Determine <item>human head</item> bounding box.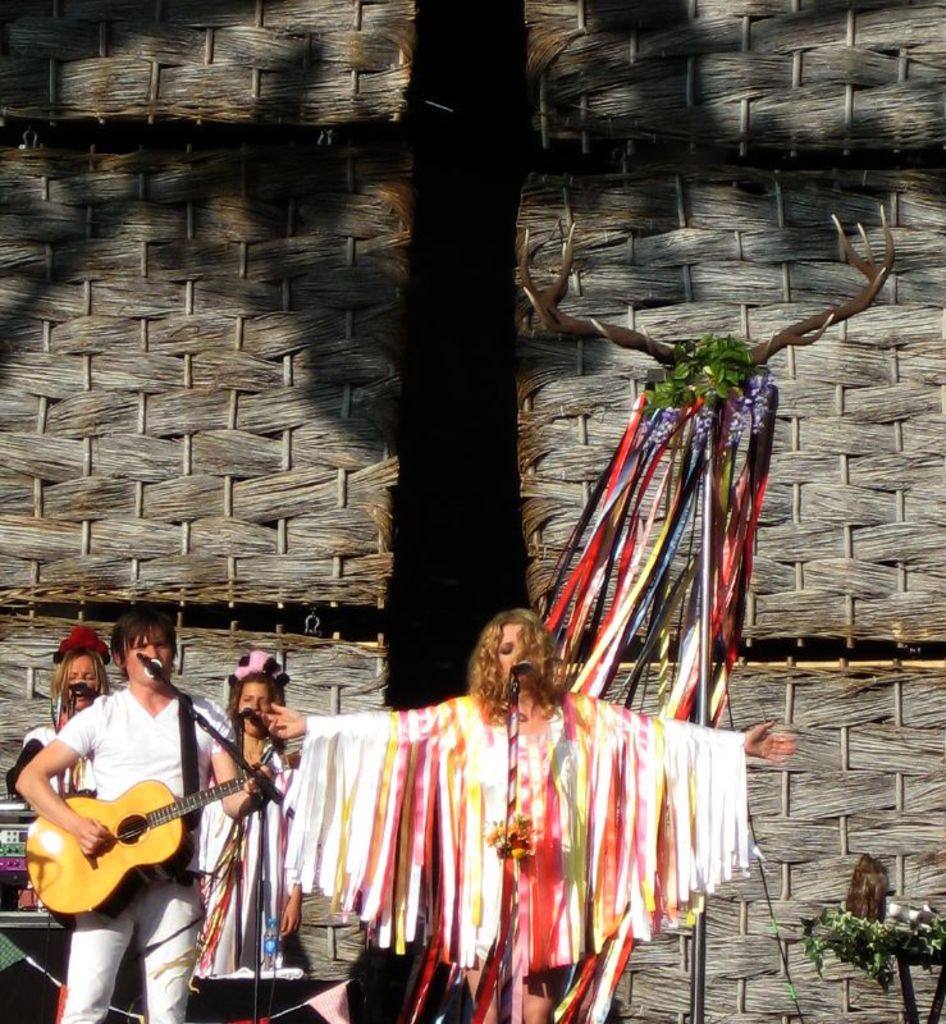
Determined: 52/644/110/710.
